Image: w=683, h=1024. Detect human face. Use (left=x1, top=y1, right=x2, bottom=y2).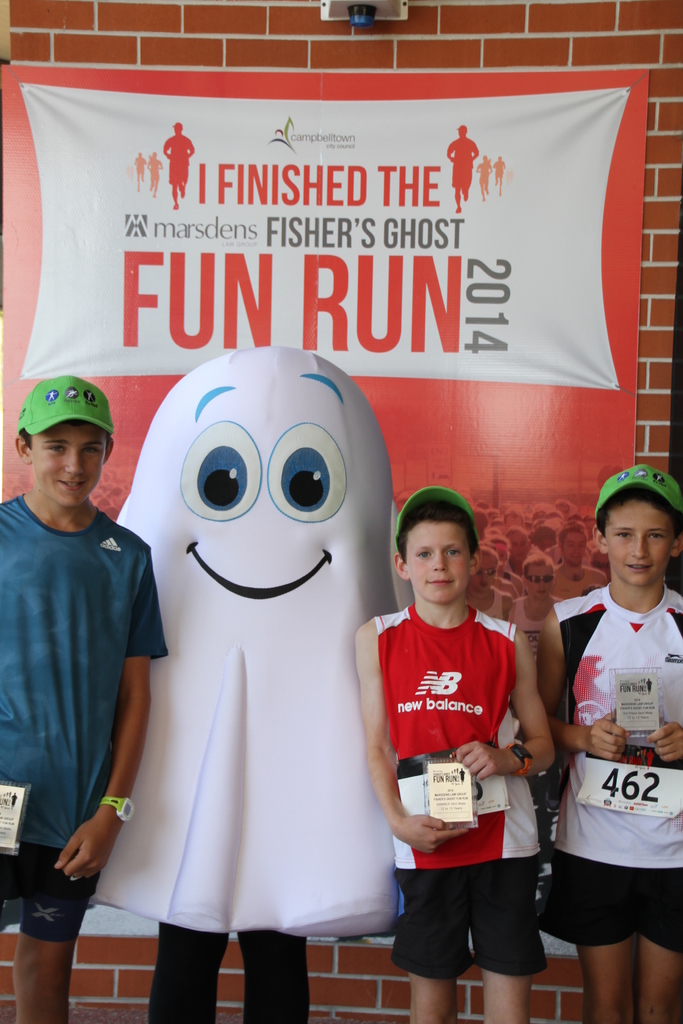
(left=22, top=419, right=104, bottom=498).
